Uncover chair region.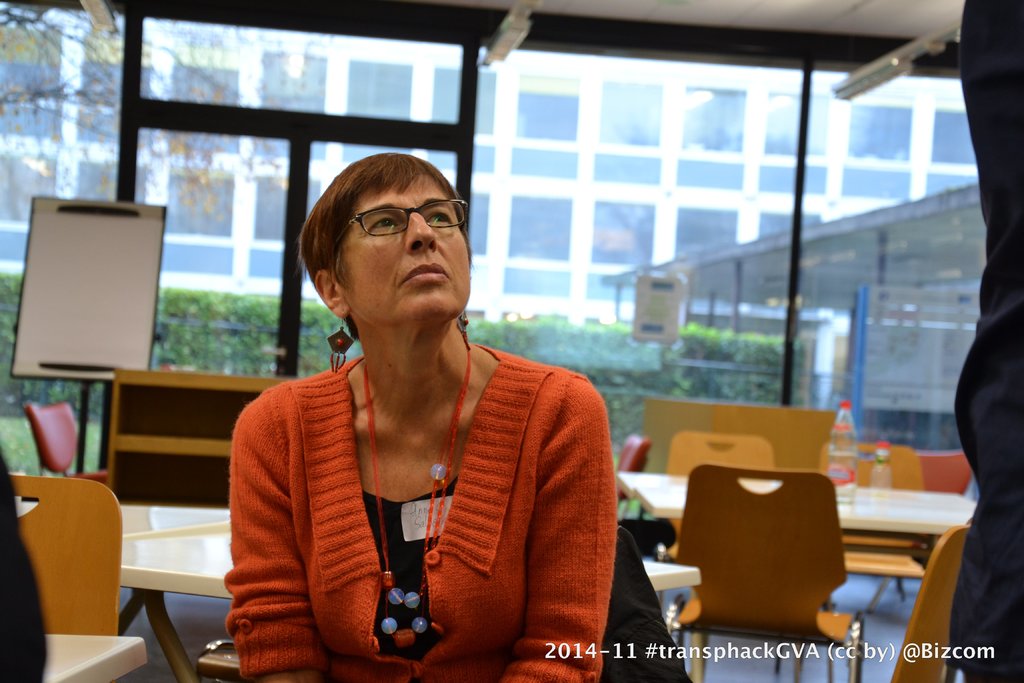
Uncovered: (612,431,647,522).
